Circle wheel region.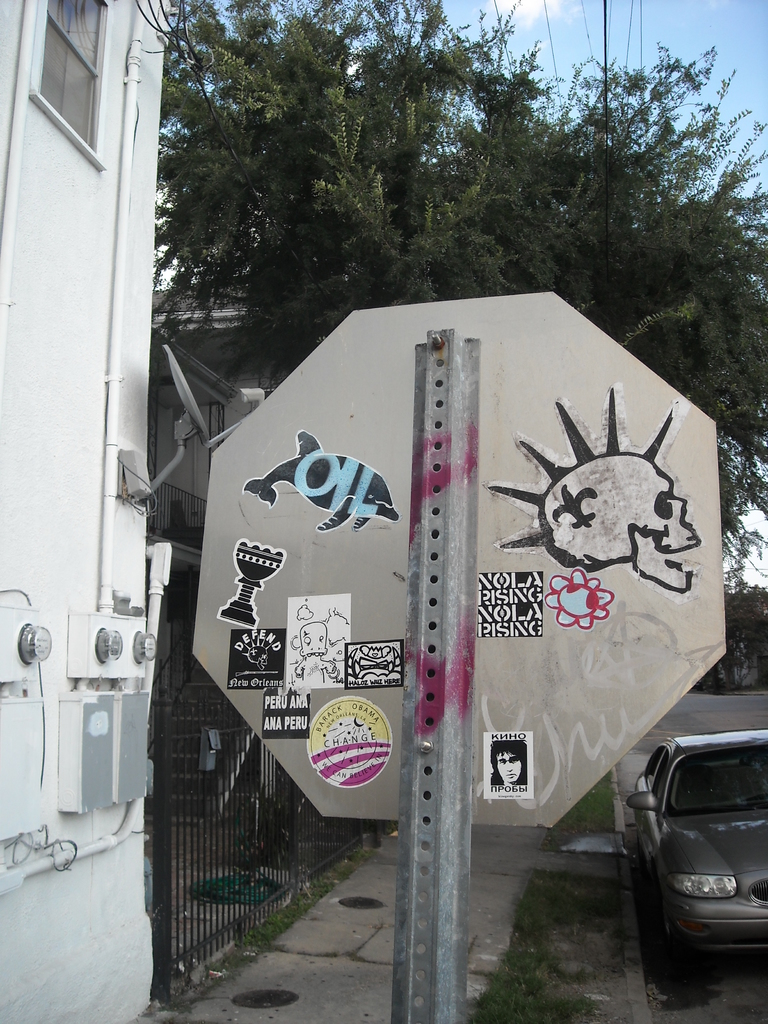
Region: <box>638,840,648,881</box>.
